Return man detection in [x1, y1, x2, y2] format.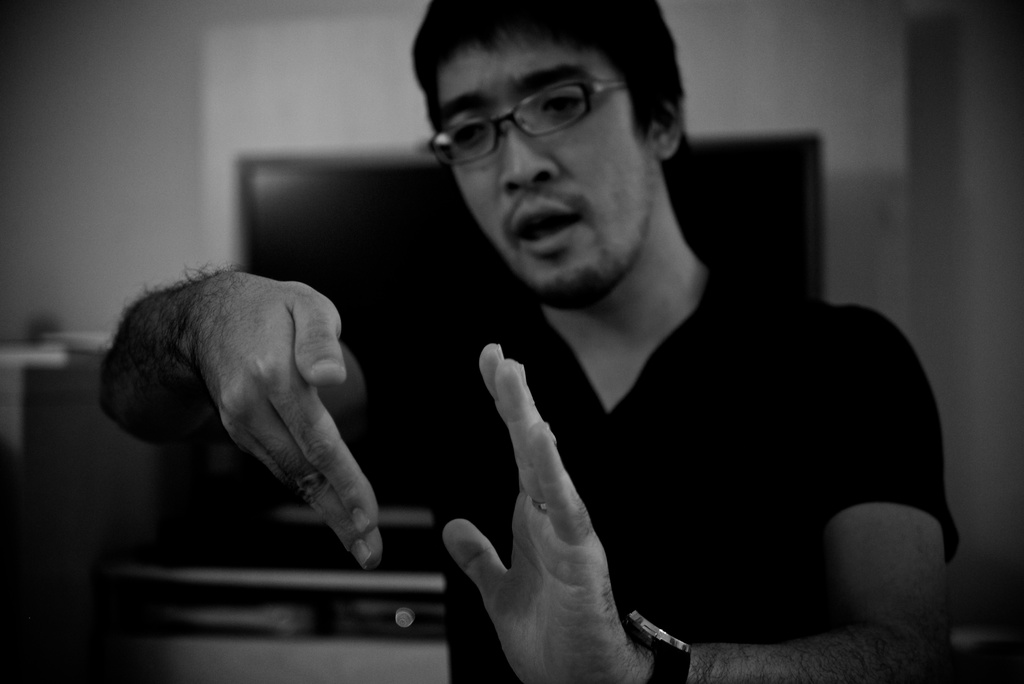
[198, 2, 950, 651].
